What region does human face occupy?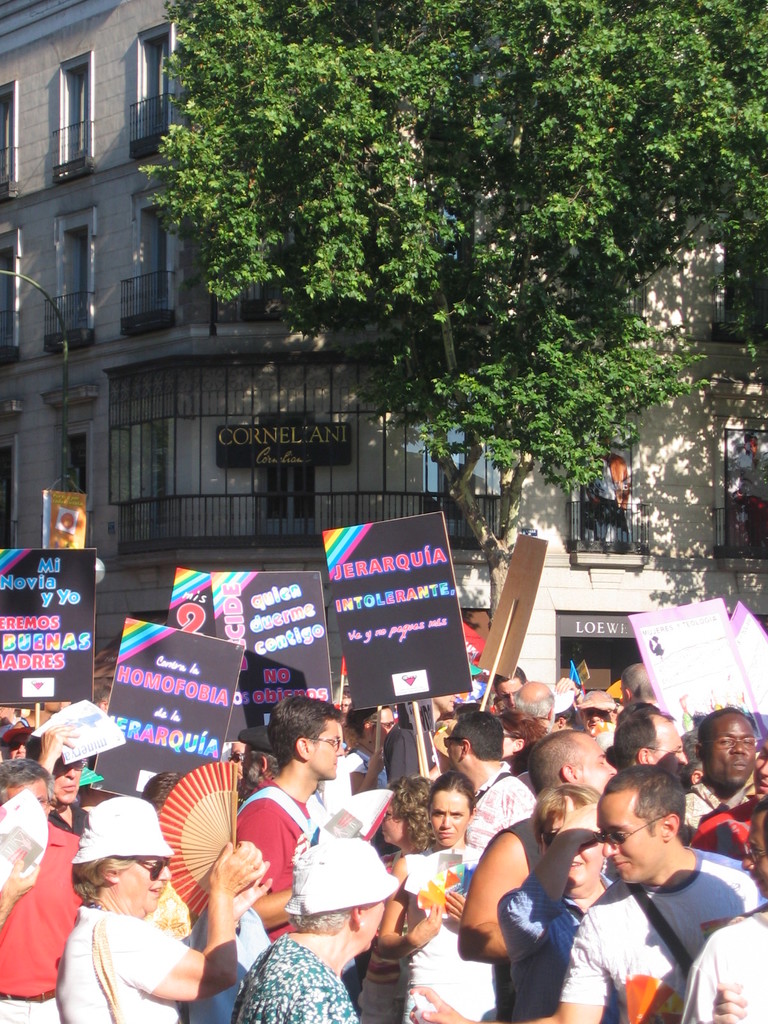
bbox=(537, 808, 598, 877).
